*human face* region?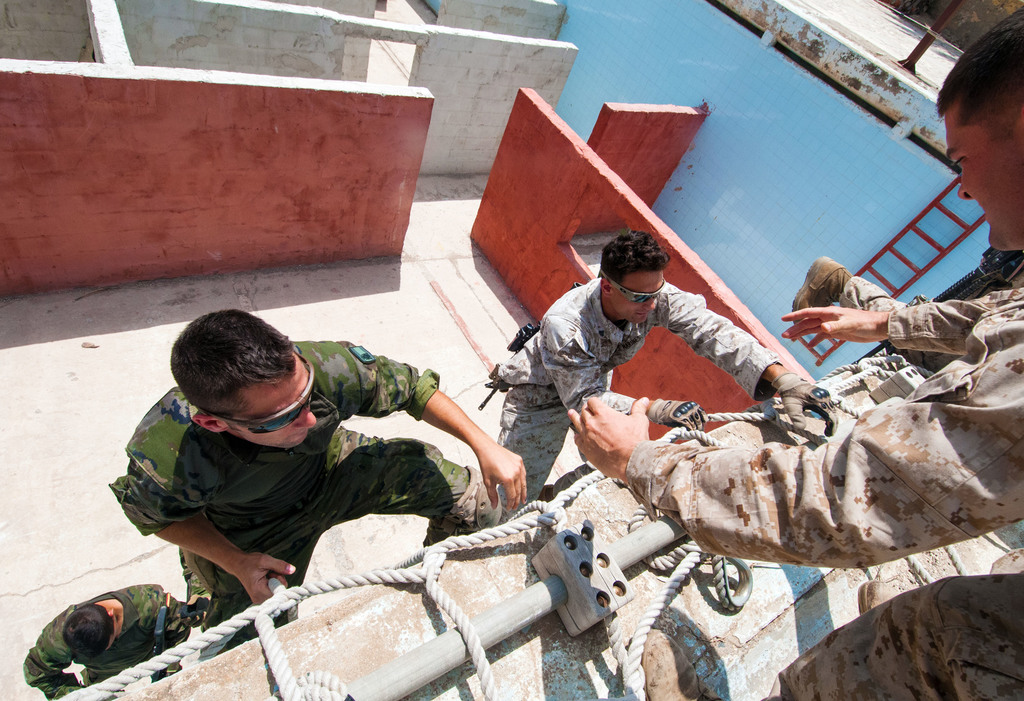
box(943, 98, 1023, 253)
